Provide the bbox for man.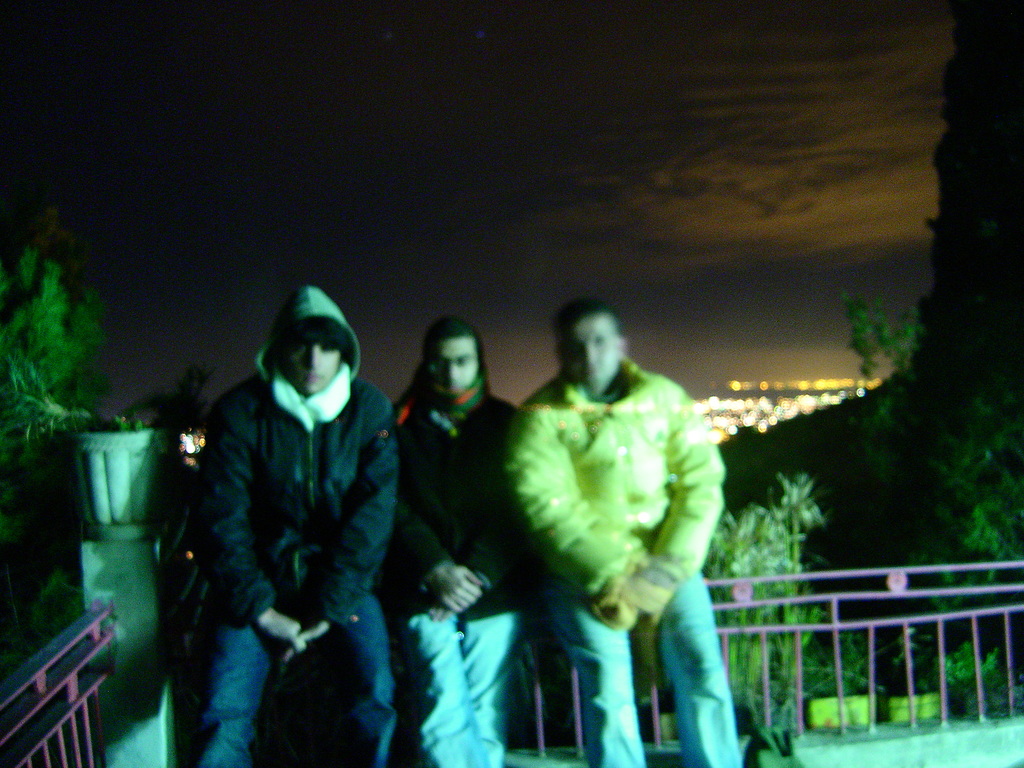
x1=383, y1=322, x2=538, y2=767.
